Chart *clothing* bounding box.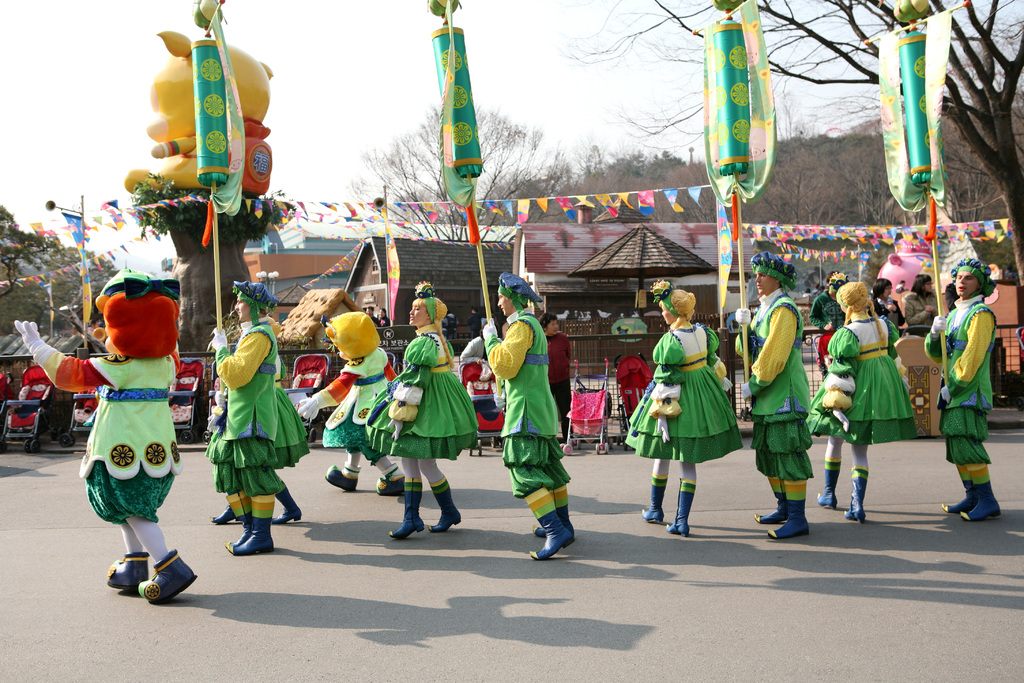
Charted: detection(321, 343, 403, 454).
